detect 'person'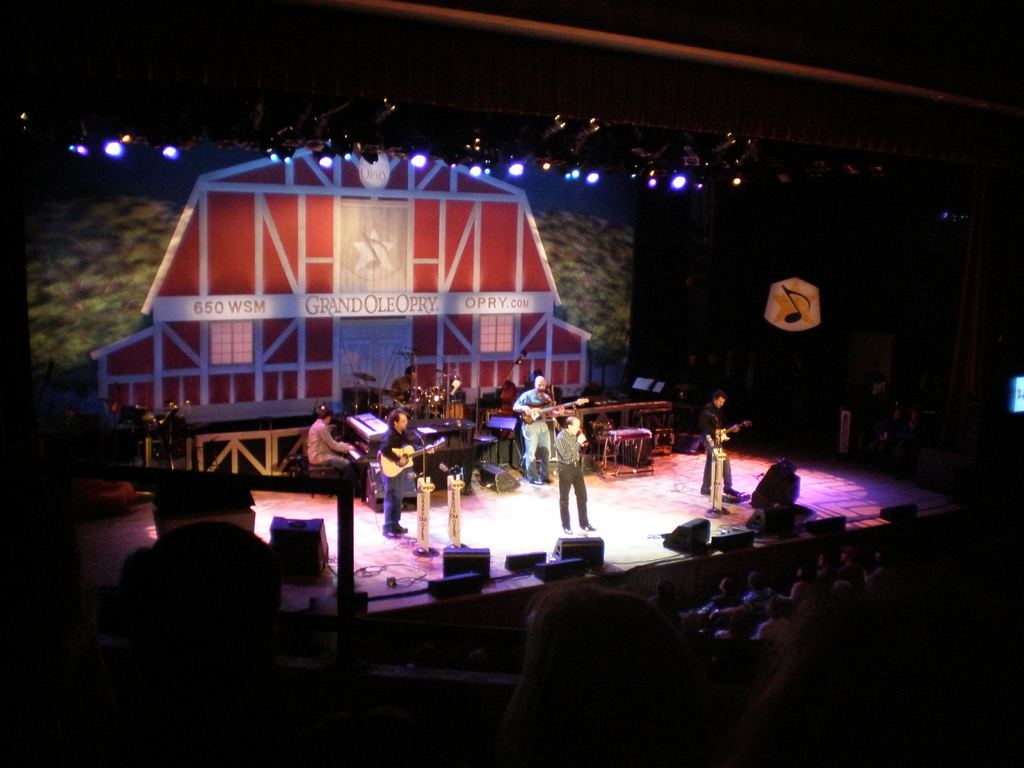
[x1=509, y1=376, x2=565, y2=486]
